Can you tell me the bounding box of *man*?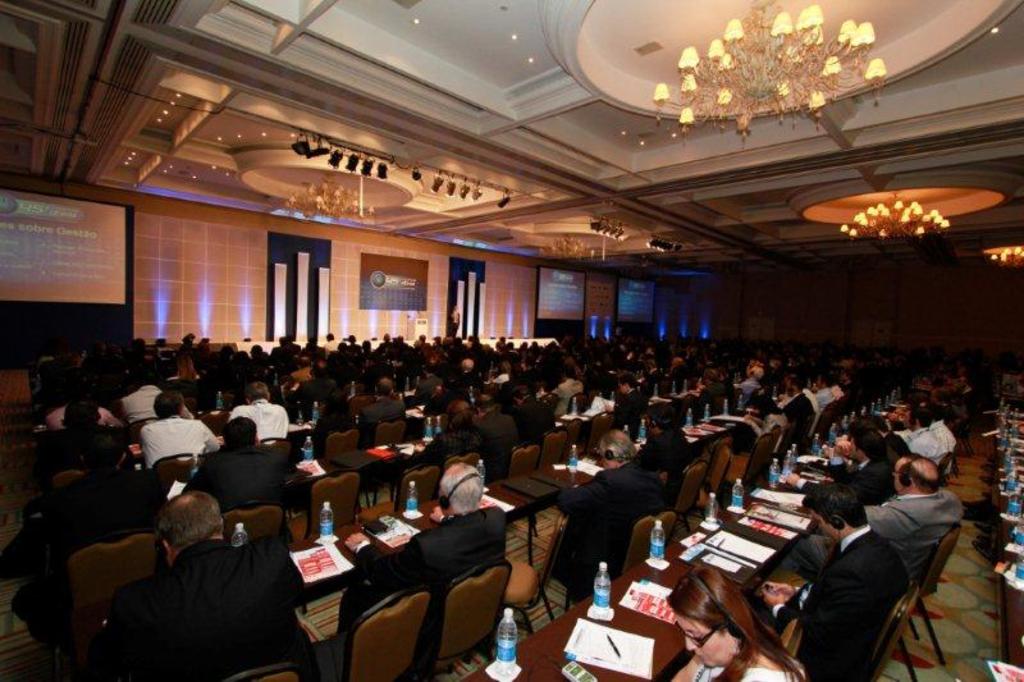
rect(827, 430, 899, 503).
